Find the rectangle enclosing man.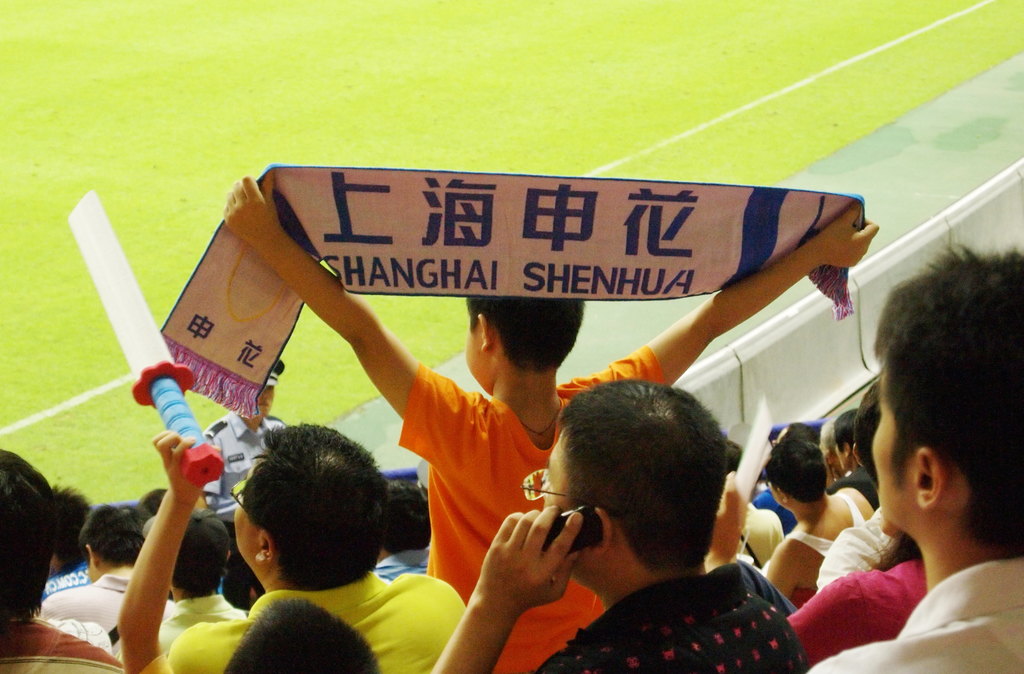
l=42, t=502, r=150, b=652.
